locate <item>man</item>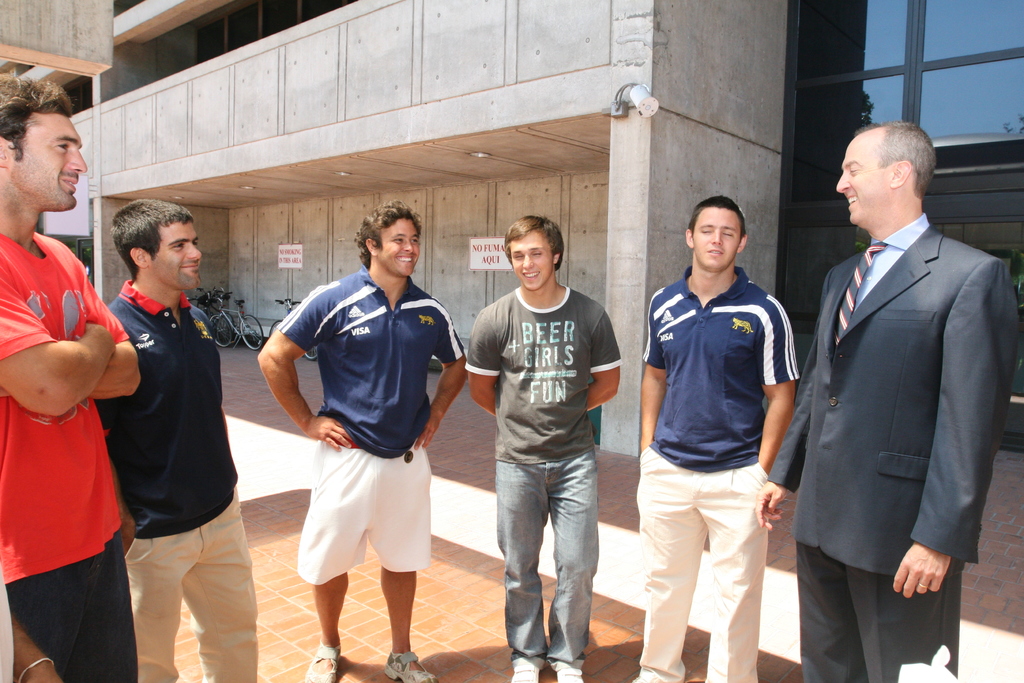
select_region(781, 85, 1009, 677)
